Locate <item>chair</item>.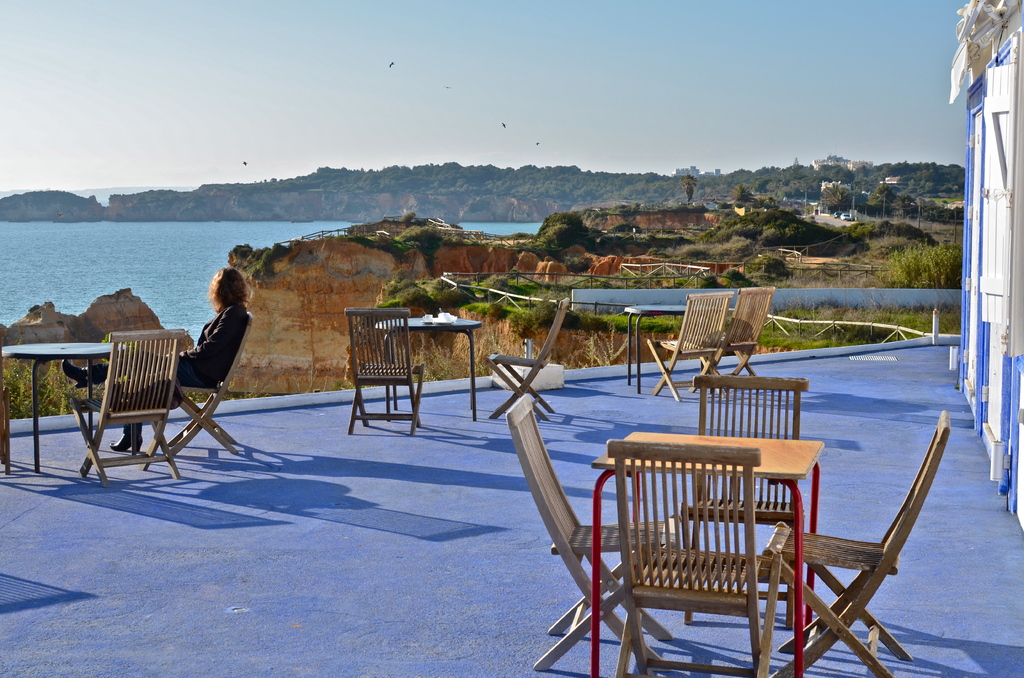
Bounding box: <bbox>647, 289, 730, 406</bbox>.
